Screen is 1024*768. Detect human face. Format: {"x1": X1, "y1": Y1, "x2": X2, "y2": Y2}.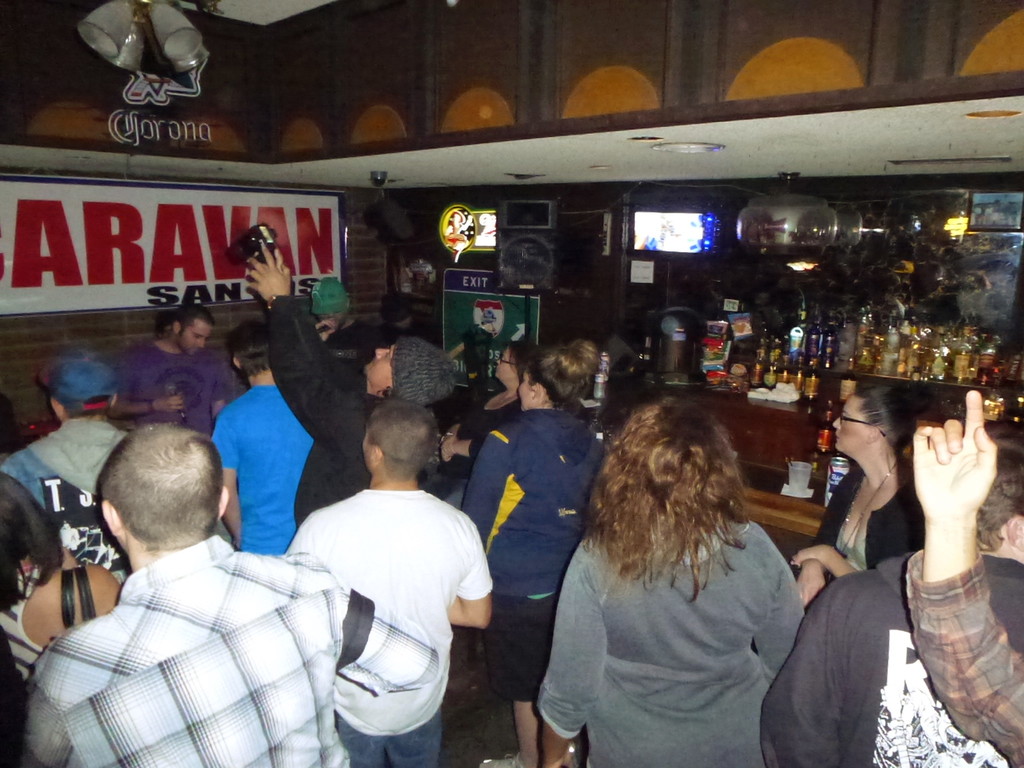
{"x1": 180, "y1": 322, "x2": 209, "y2": 358}.
